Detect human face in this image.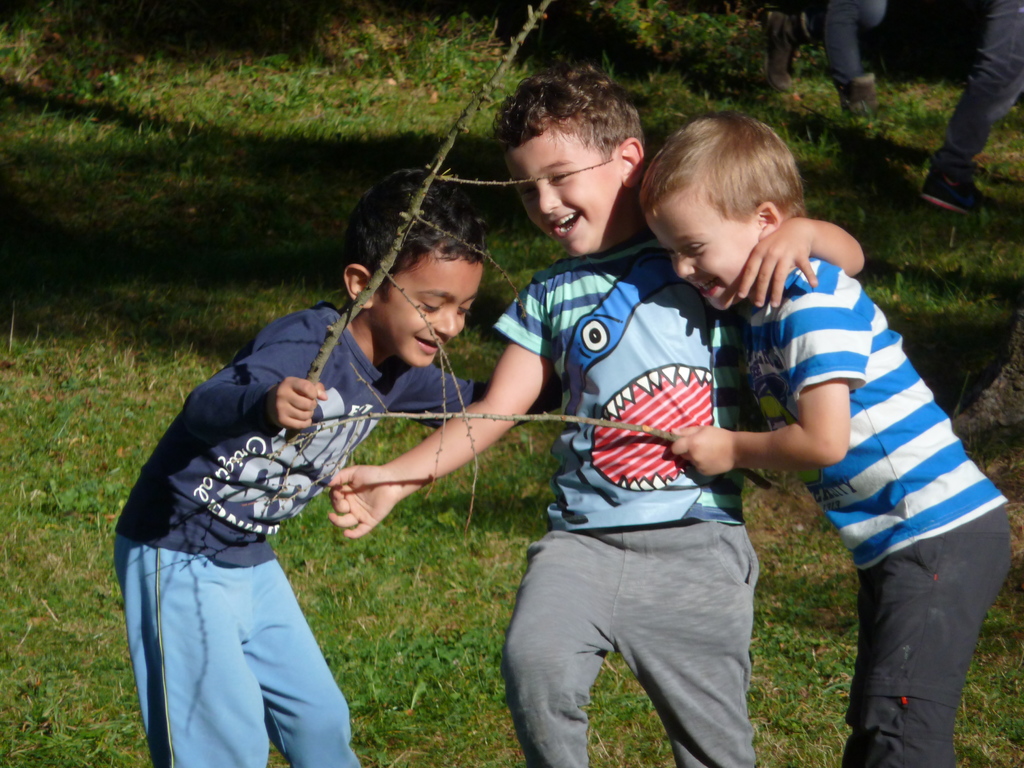
Detection: [x1=645, y1=193, x2=759, y2=307].
